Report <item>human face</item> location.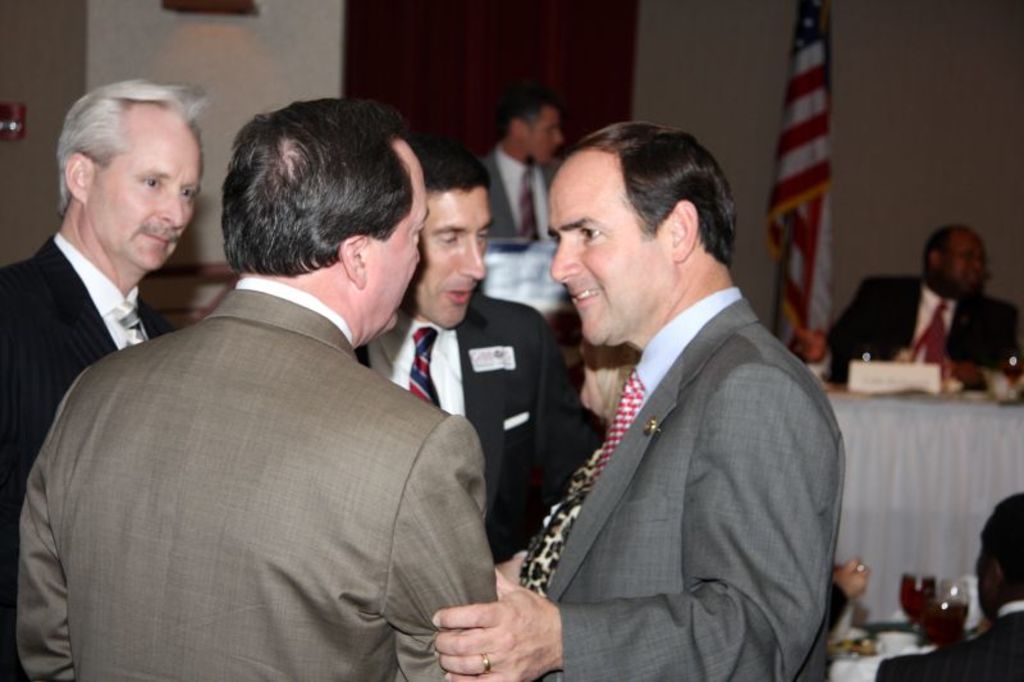
Report: 521 102 562 165.
